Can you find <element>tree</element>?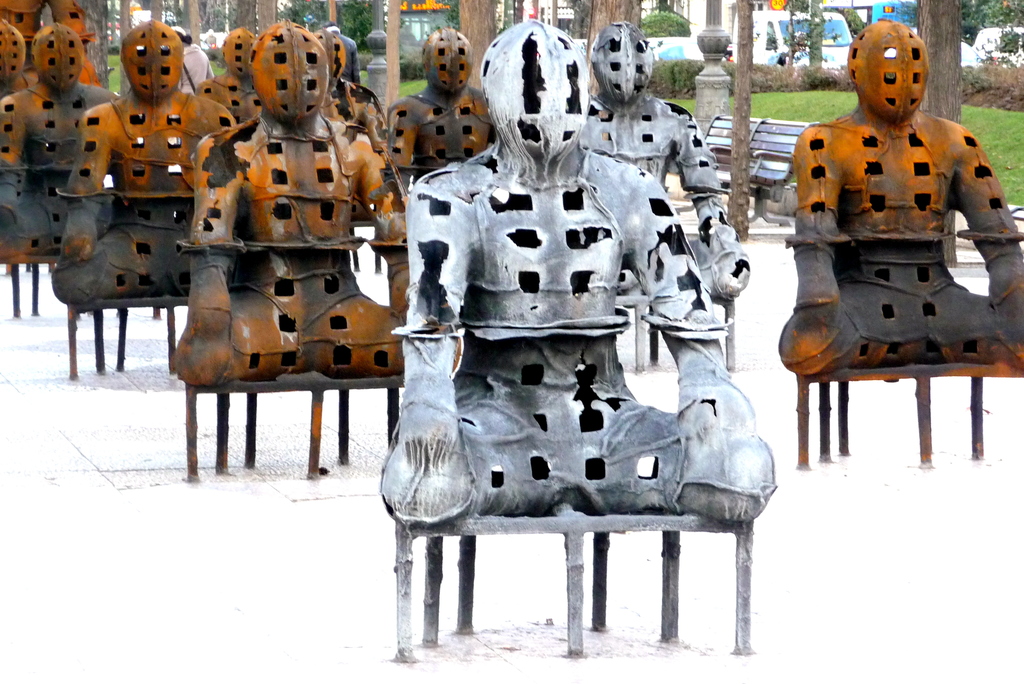
Yes, bounding box: x1=570, y1=0, x2=589, y2=40.
